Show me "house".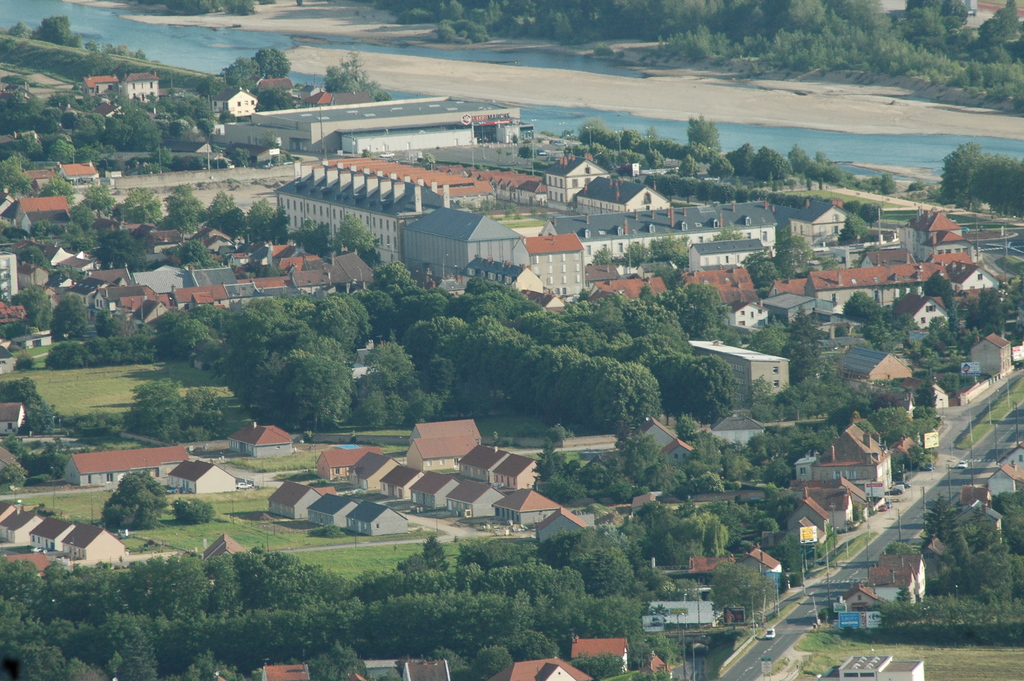
"house" is here: rect(589, 270, 677, 301).
